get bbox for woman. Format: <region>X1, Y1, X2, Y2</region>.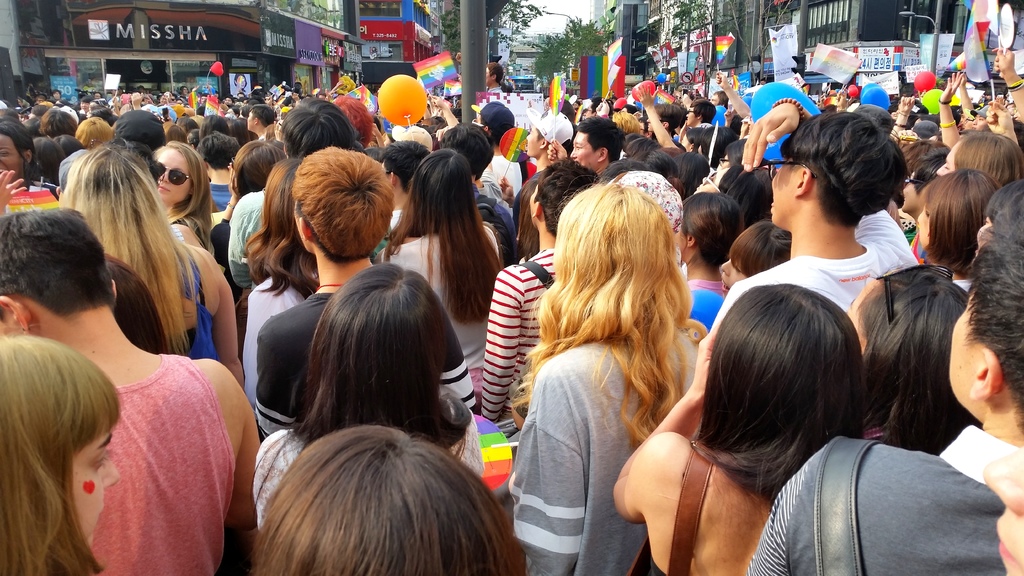
<region>252, 422, 525, 575</region>.
